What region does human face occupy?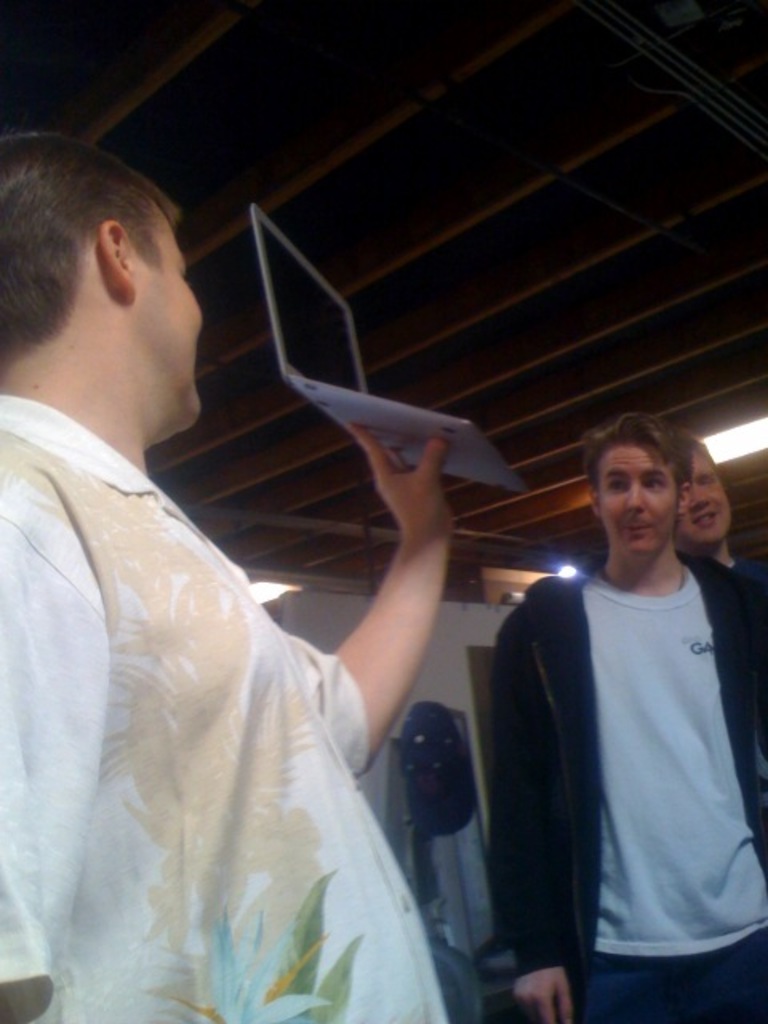
Rect(595, 440, 675, 554).
